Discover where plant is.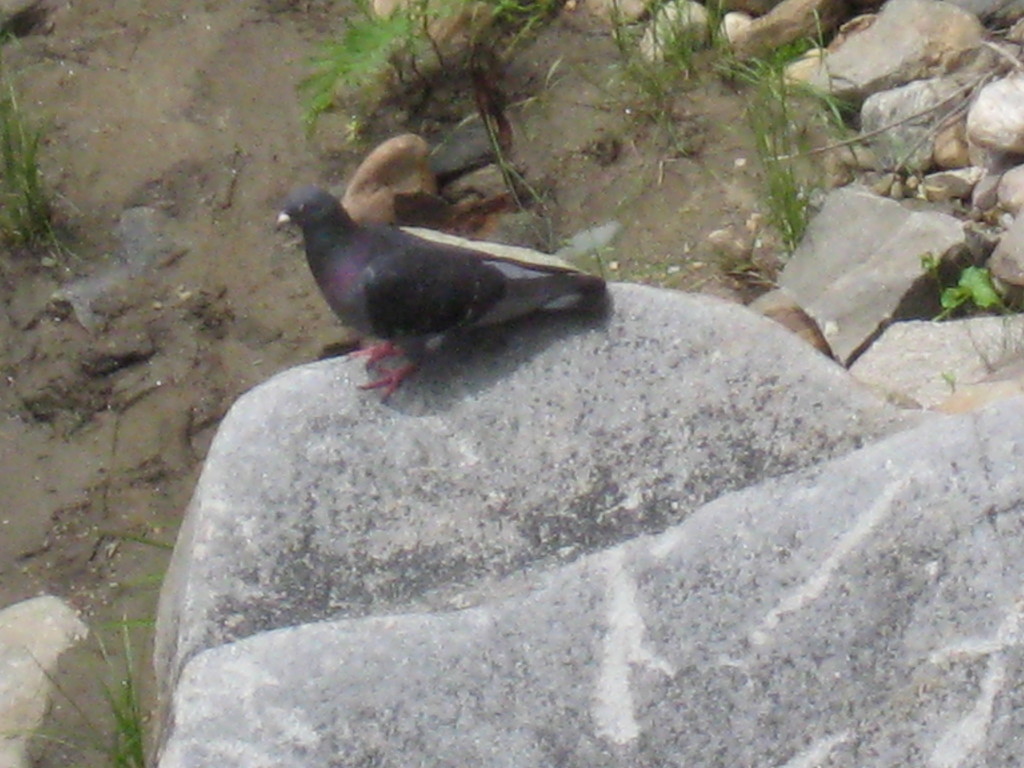
Discovered at BBox(0, 83, 51, 260).
